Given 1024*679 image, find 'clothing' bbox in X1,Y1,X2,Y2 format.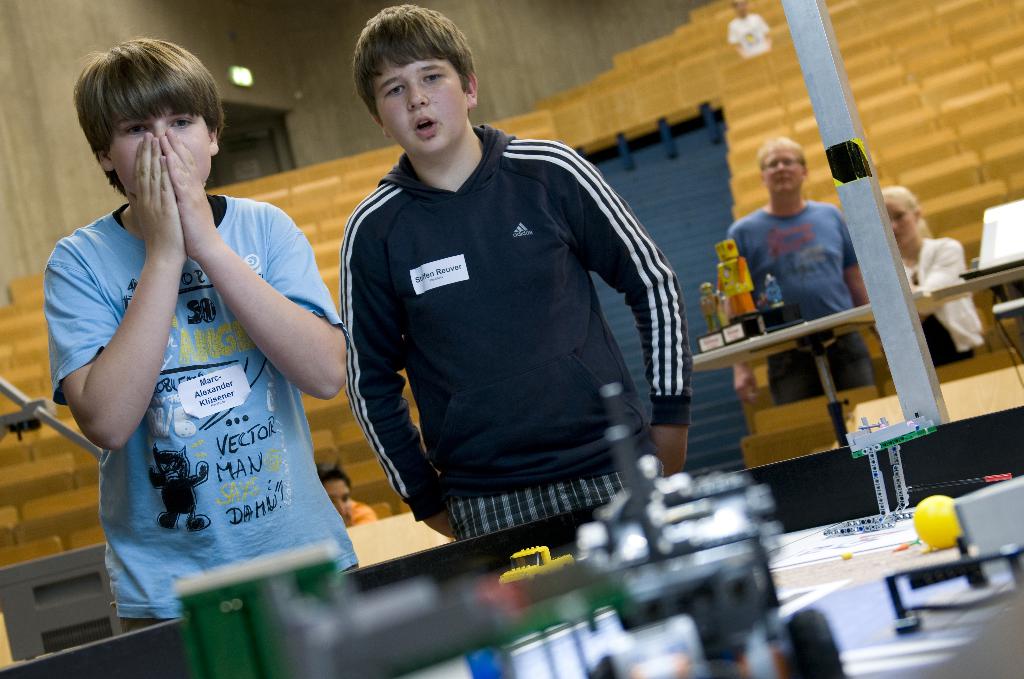
919,227,985,354.
